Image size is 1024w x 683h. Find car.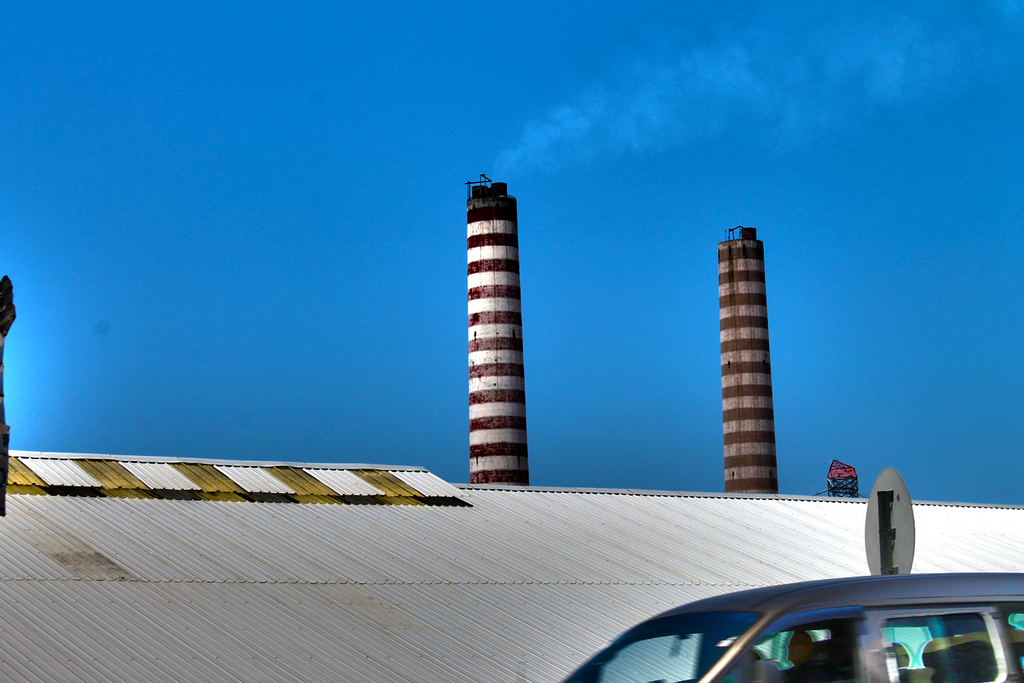
Rect(578, 573, 1023, 681).
